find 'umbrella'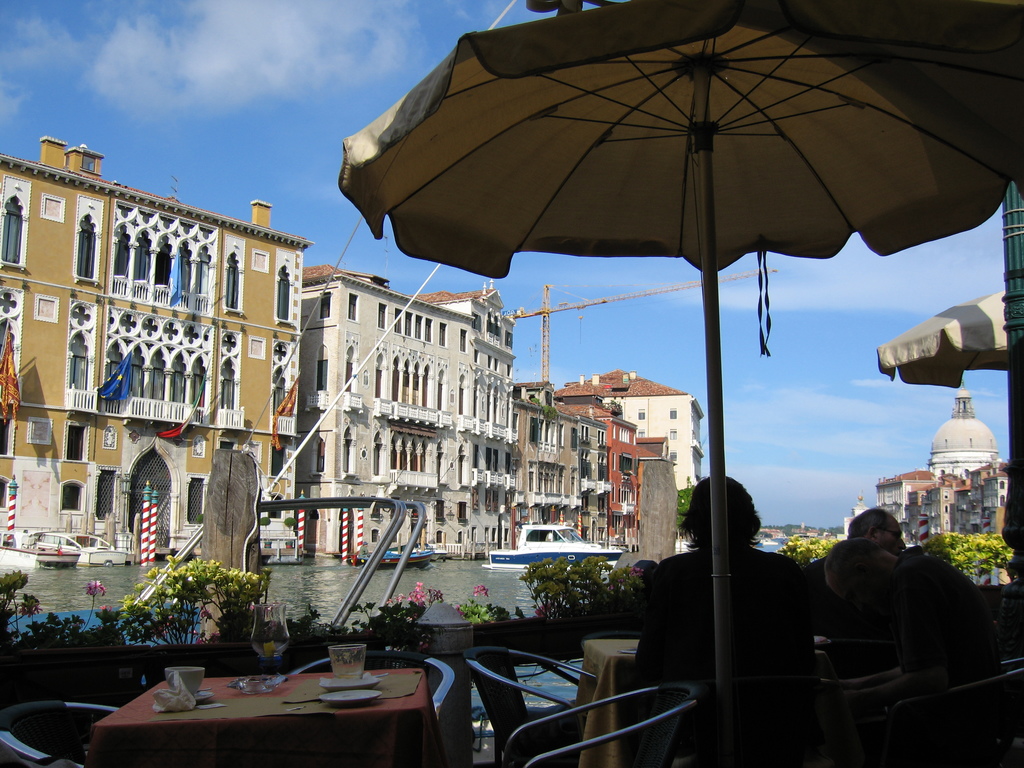
876/291/1008/388
